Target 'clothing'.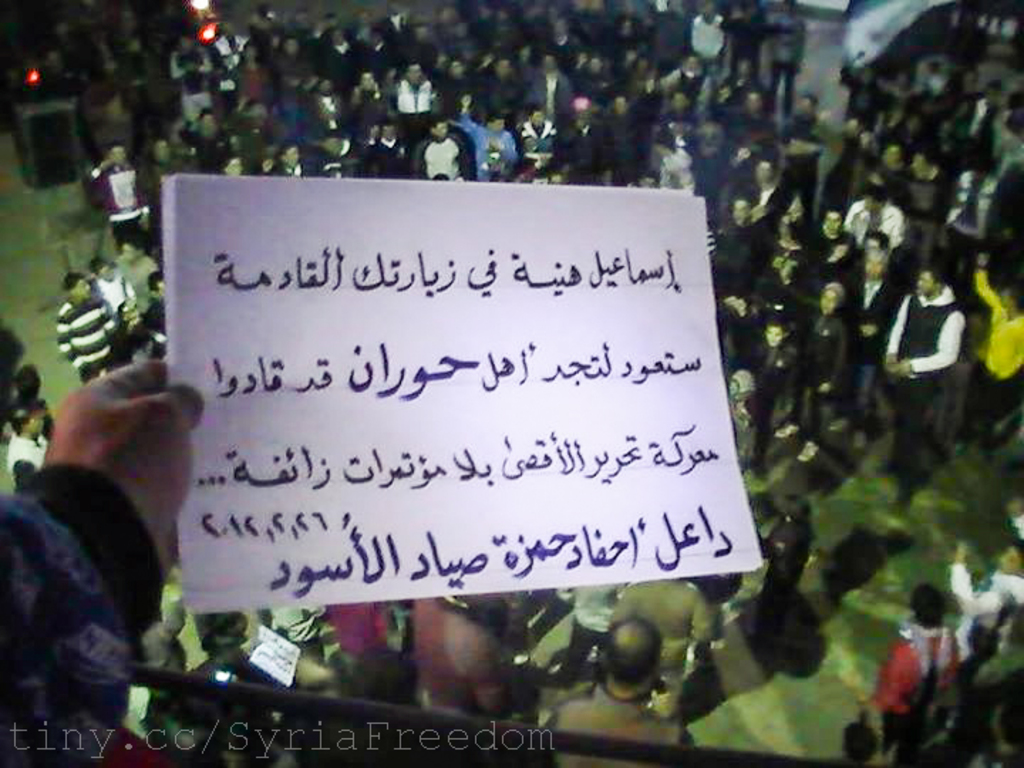
Target region: left=145, top=300, right=176, bottom=338.
